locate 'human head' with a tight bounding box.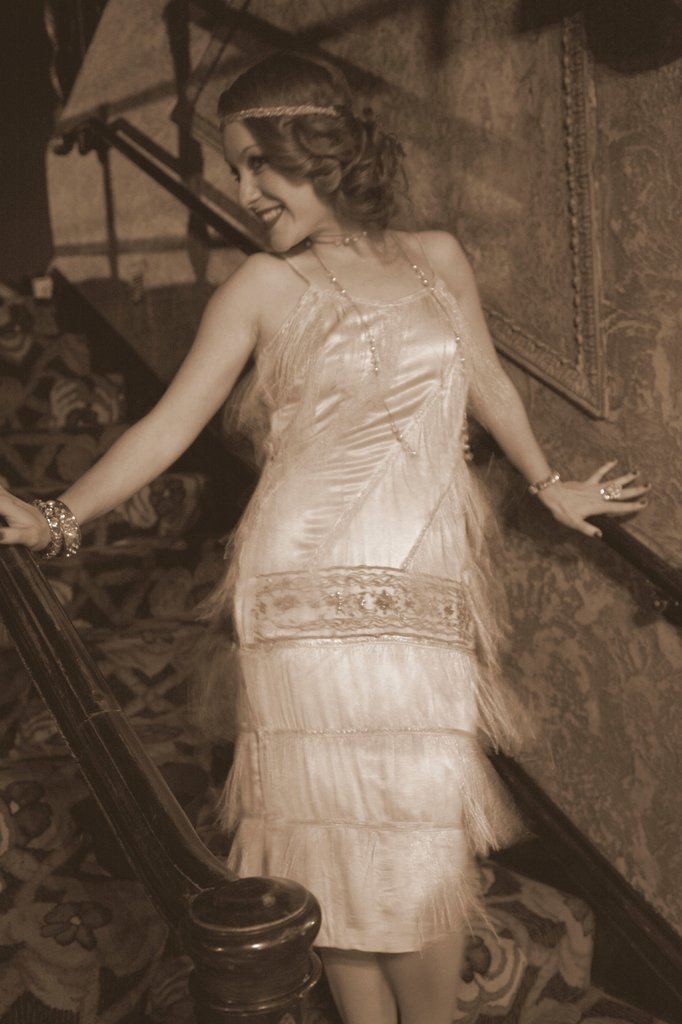
[x1=191, y1=49, x2=409, y2=246].
